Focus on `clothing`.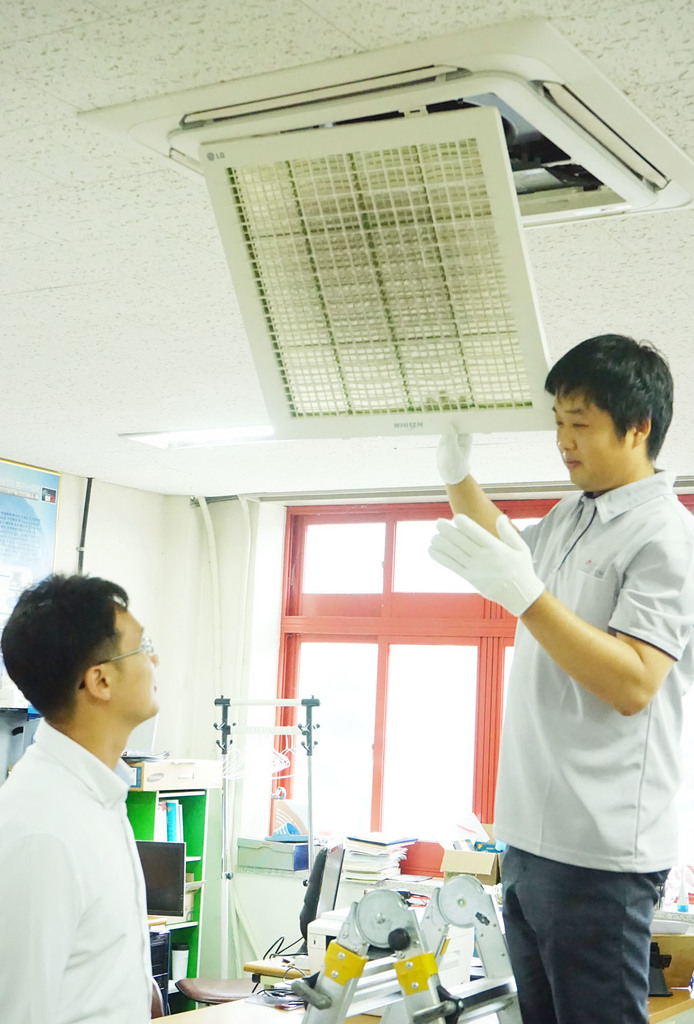
Focused at {"left": 434, "top": 420, "right": 469, "bottom": 485}.
